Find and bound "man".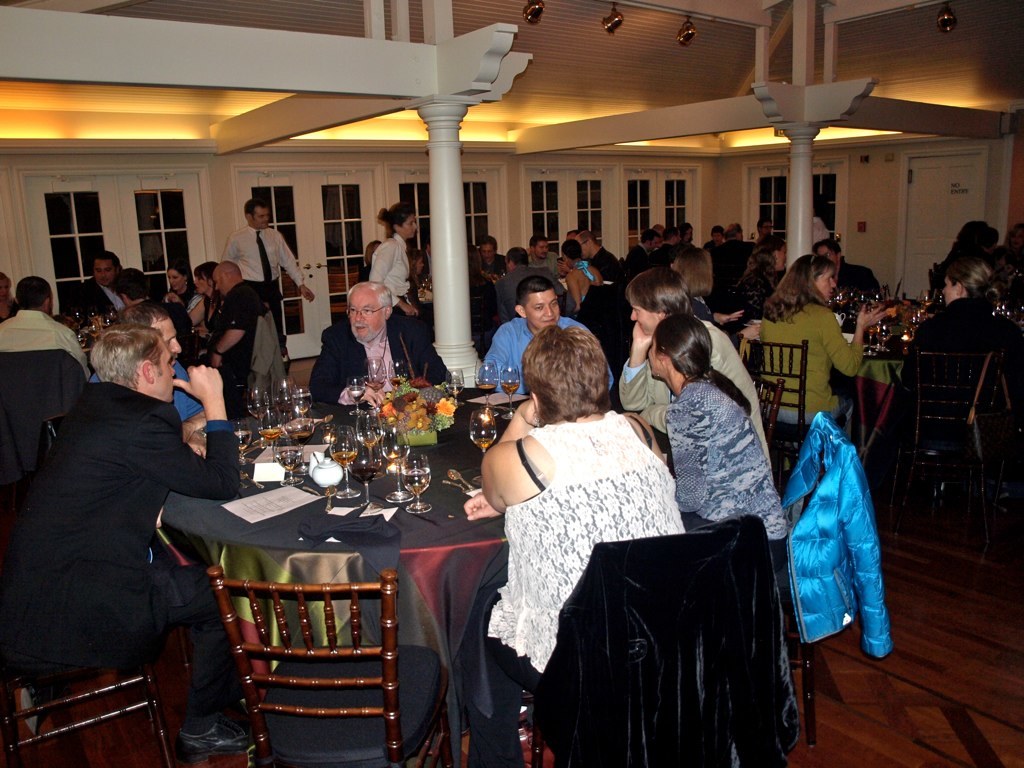
Bound: {"x1": 647, "y1": 225, "x2": 682, "y2": 270}.
